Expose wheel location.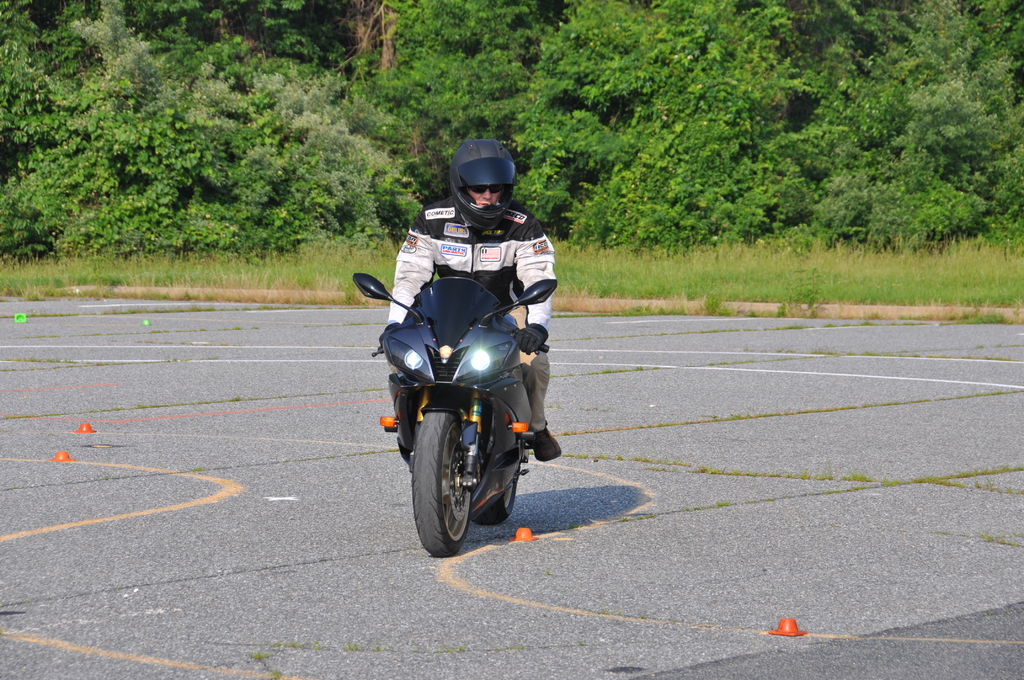
Exposed at l=411, t=405, r=476, b=558.
